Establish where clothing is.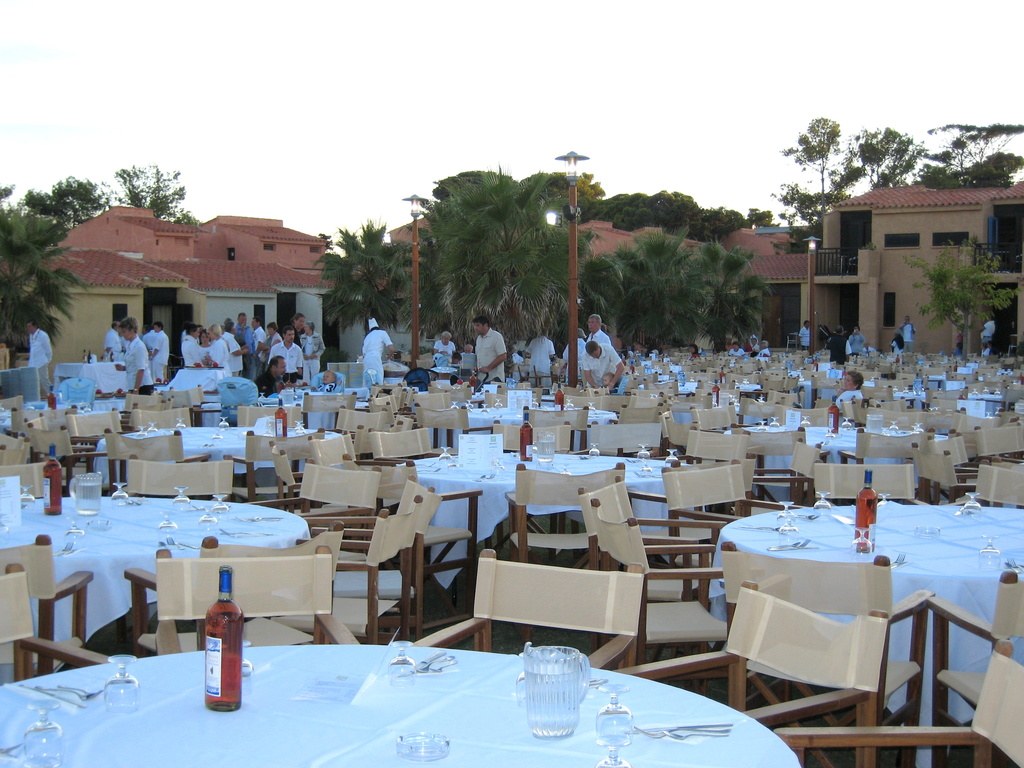
Established at x1=182, y1=334, x2=204, y2=369.
